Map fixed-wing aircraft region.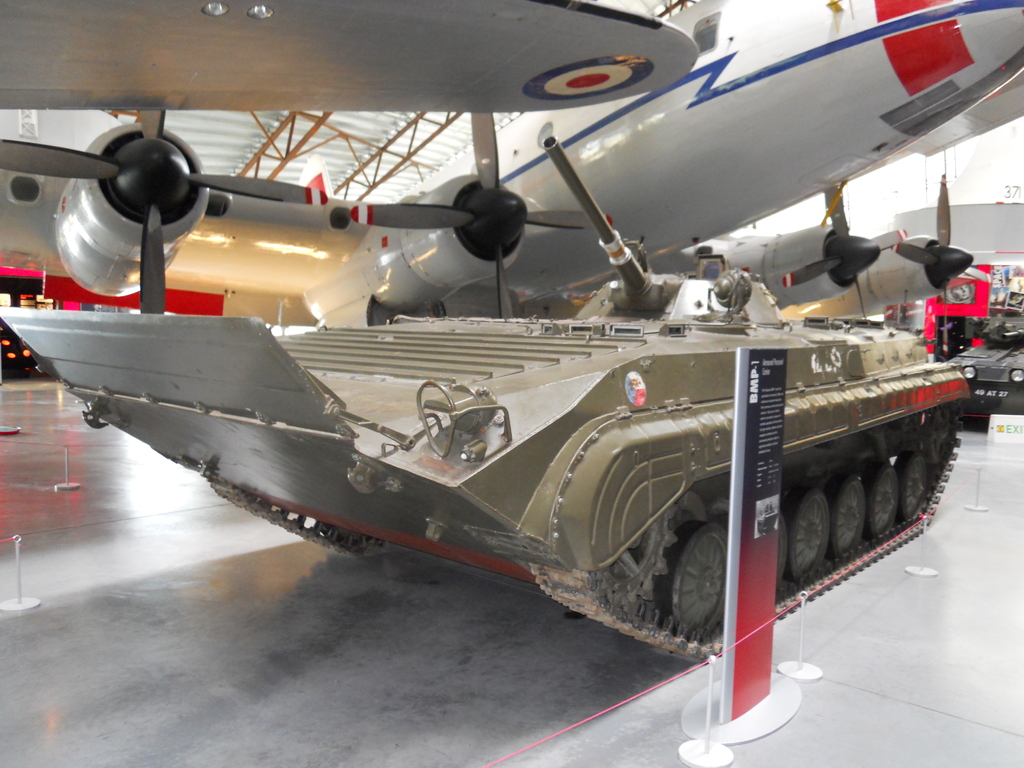
Mapped to pyautogui.locateOnScreen(1, 0, 1023, 322).
